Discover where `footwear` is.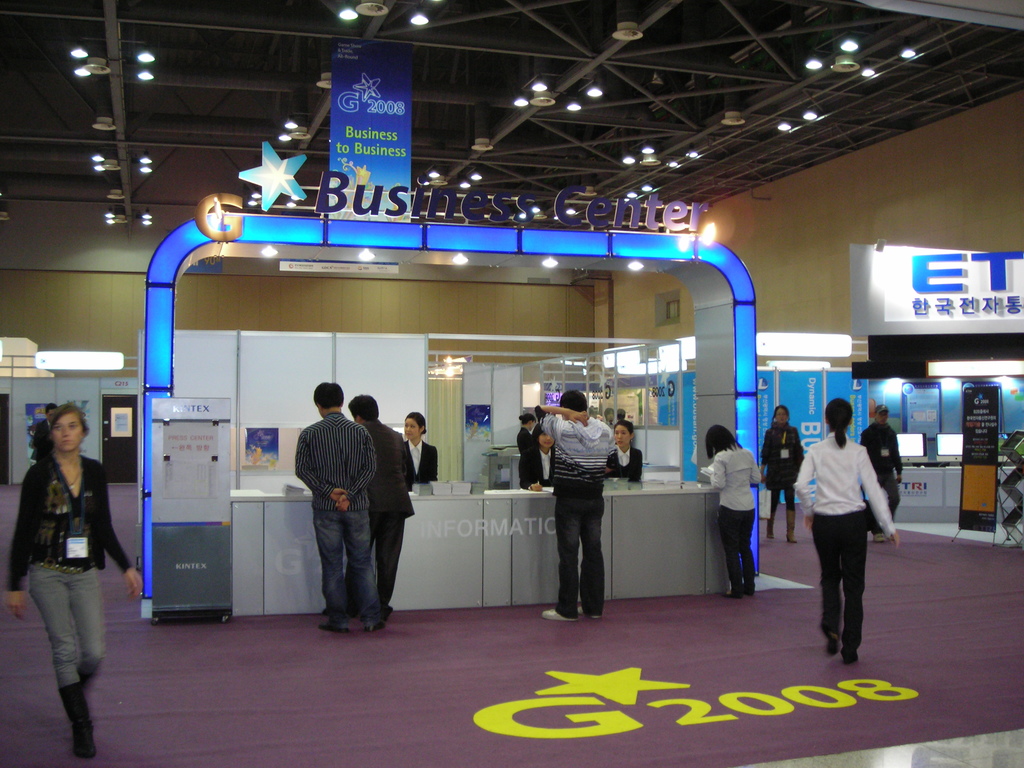
Discovered at bbox=[766, 516, 779, 537].
